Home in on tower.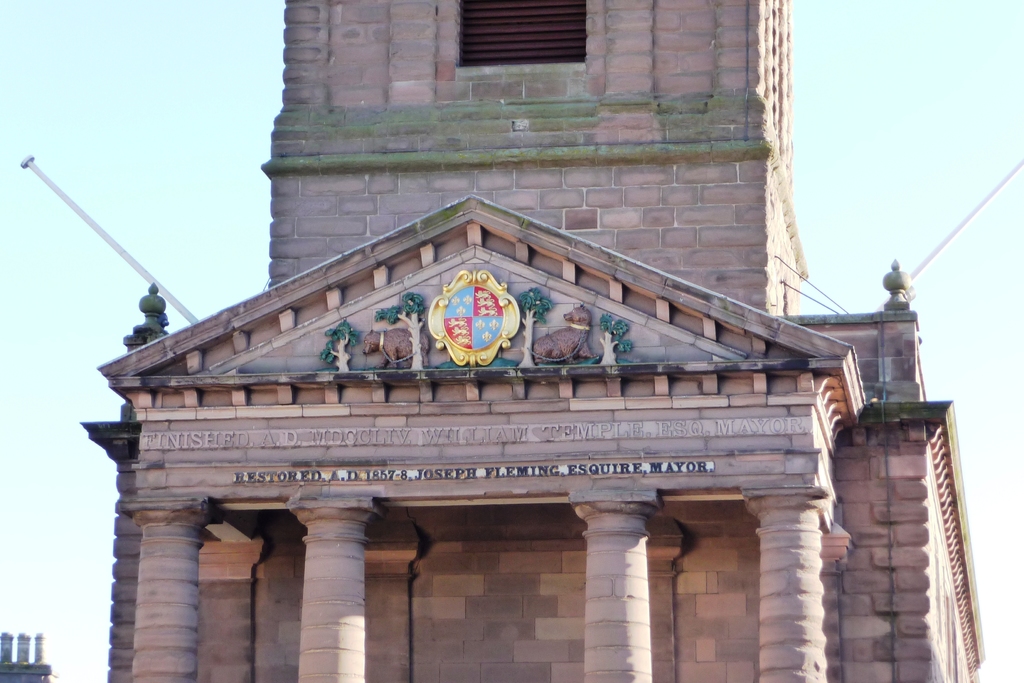
Homed in at bbox=(102, 0, 992, 682).
